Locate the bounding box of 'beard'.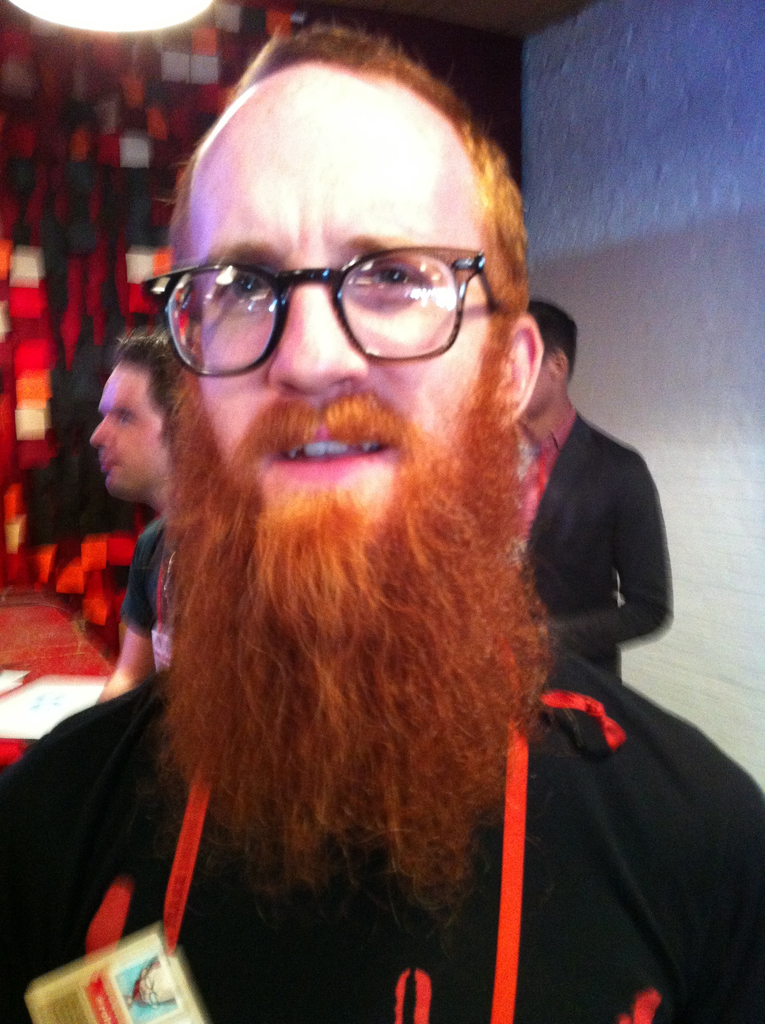
Bounding box: x1=152, y1=372, x2=556, y2=901.
